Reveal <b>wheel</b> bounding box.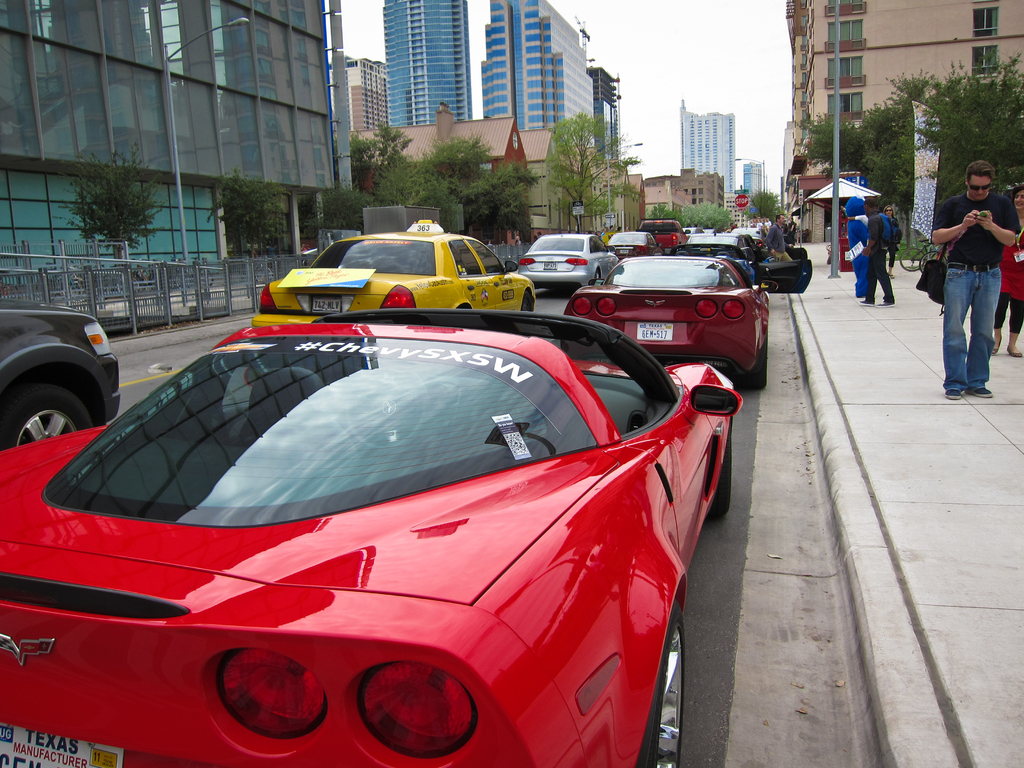
Revealed: Rect(900, 249, 924, 271).
